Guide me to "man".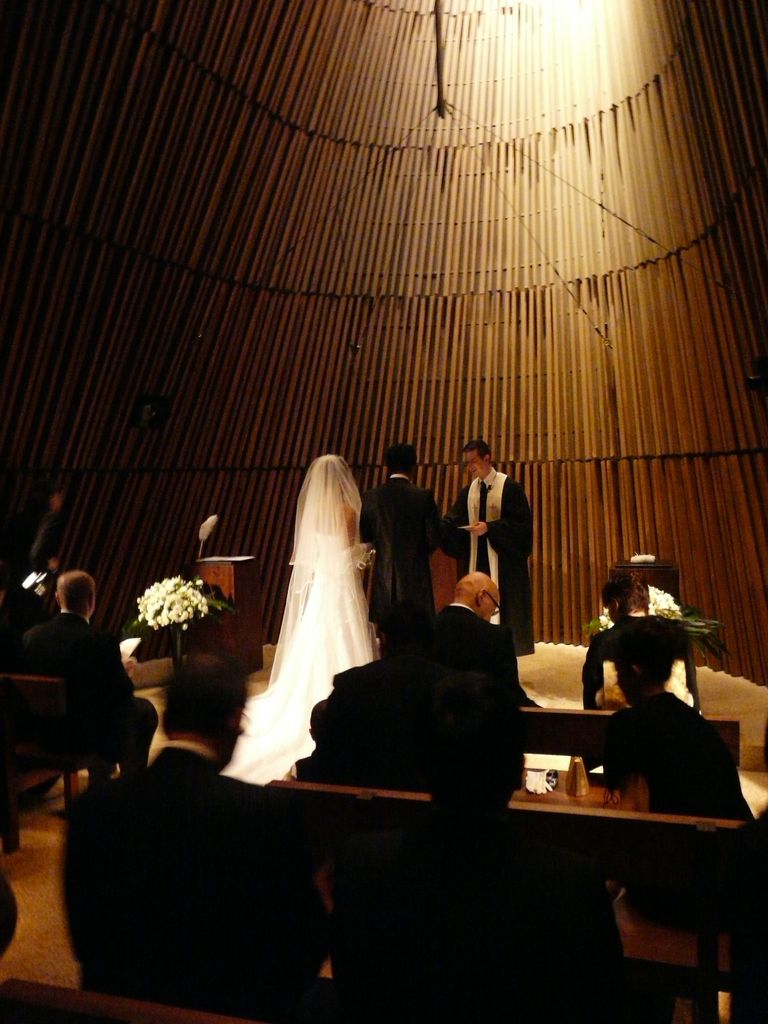
Guidance: 355 438 433 644.
